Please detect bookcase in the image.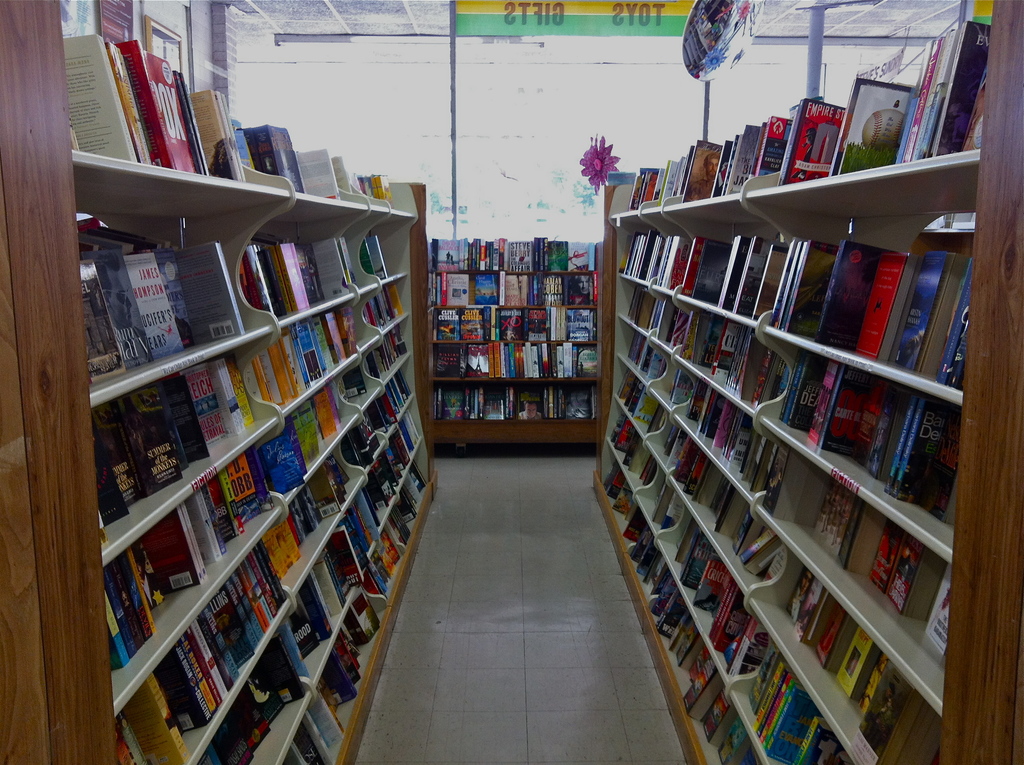
(x1=587, y1=0, x2=1023, y2=764).
